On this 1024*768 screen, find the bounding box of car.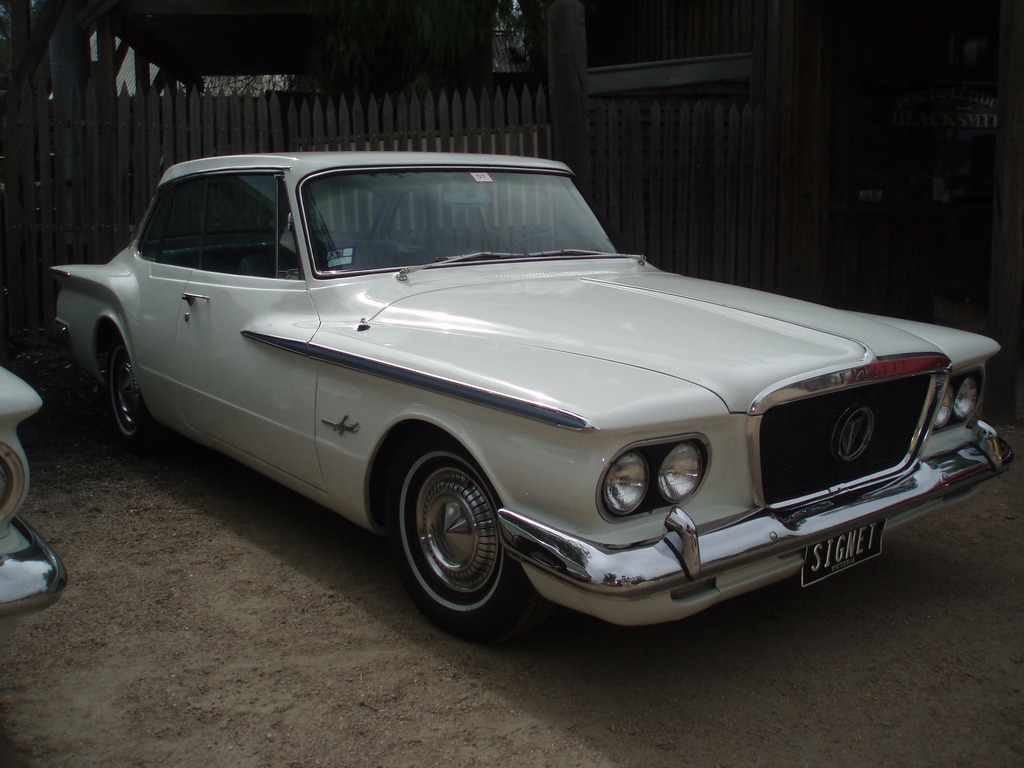
Bounding box: select_region(47, 166, 1001, 639).
